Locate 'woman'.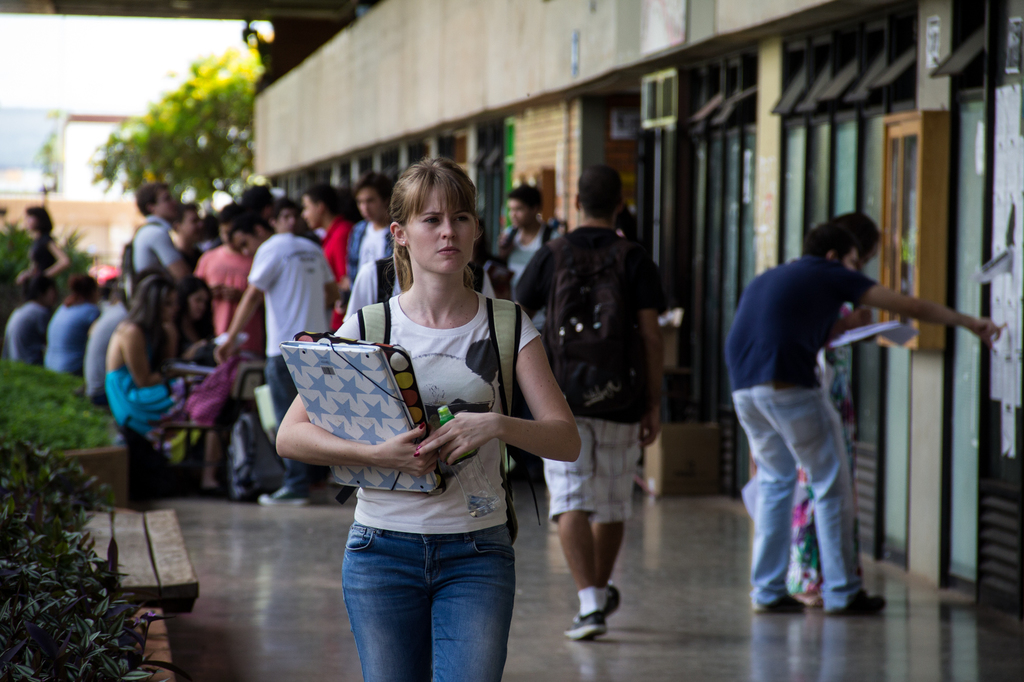
Bounding box: bbox=(170, 274, 225, 370).
